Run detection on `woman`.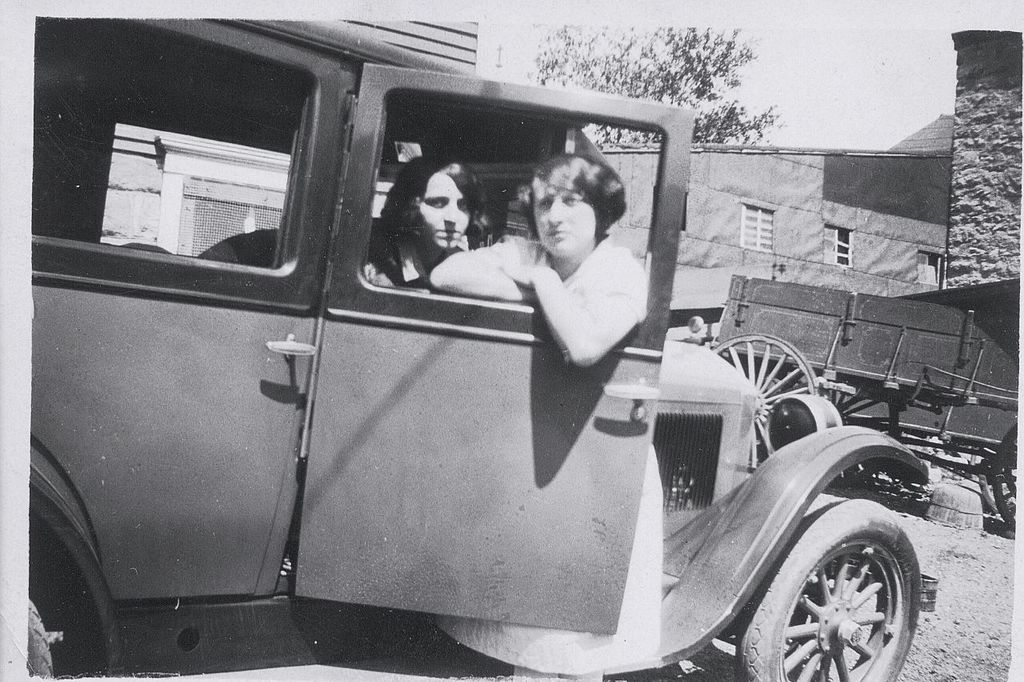
Result: 363,154,488,292.
